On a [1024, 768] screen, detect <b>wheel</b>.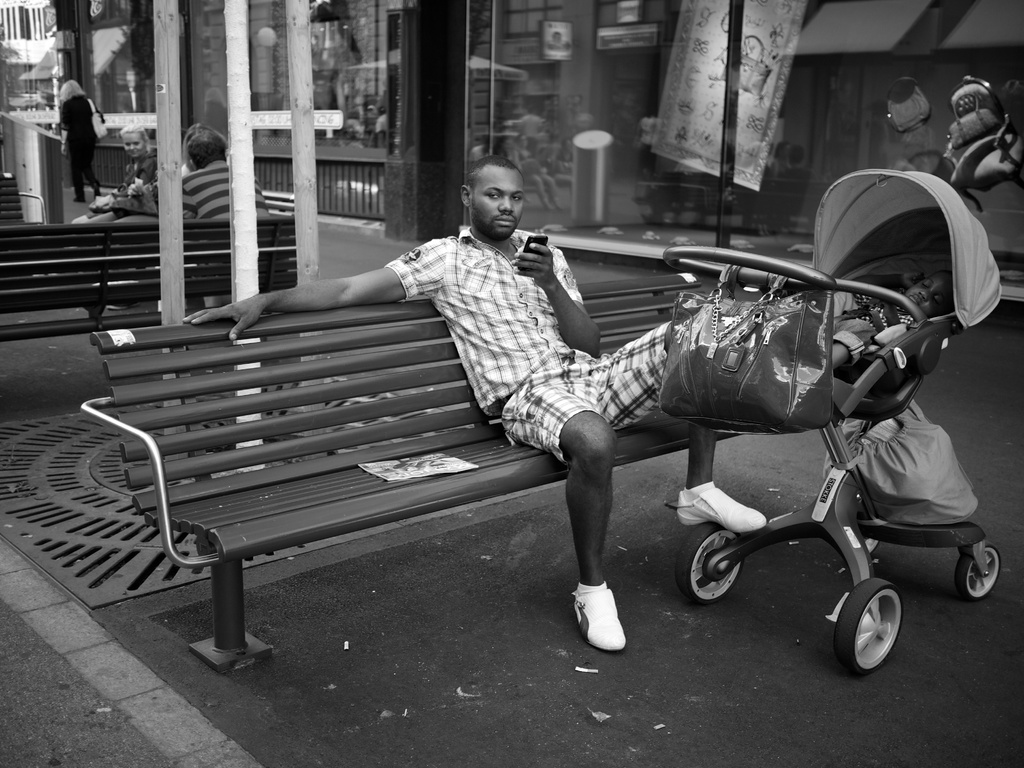
detection(954, 541, 1004, 604).
